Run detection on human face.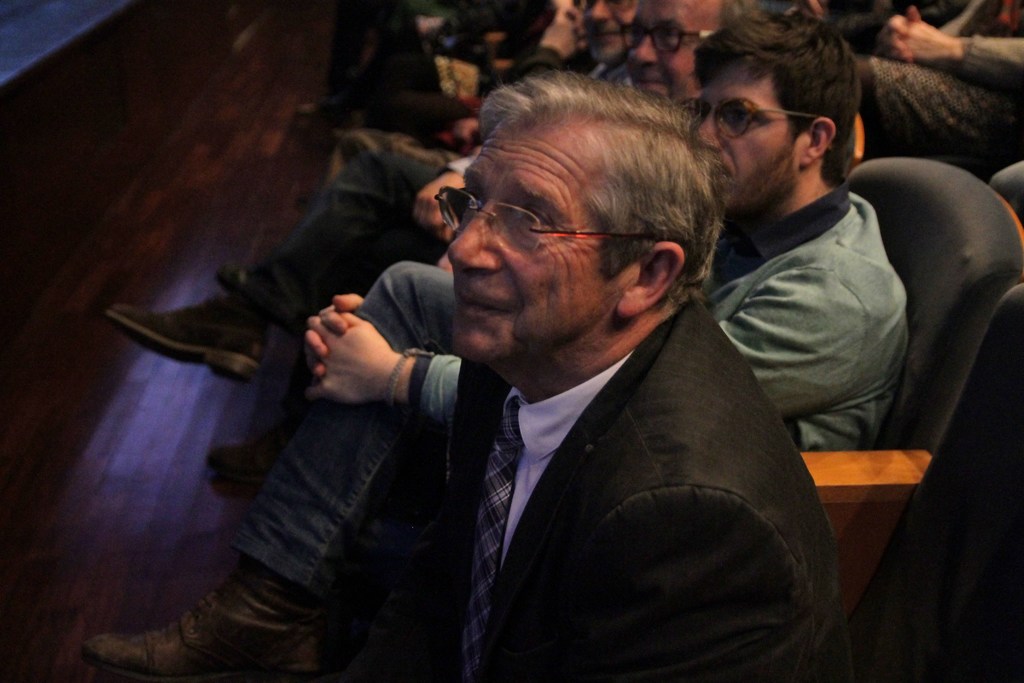
Result: region(579, 0, 639, 64).
